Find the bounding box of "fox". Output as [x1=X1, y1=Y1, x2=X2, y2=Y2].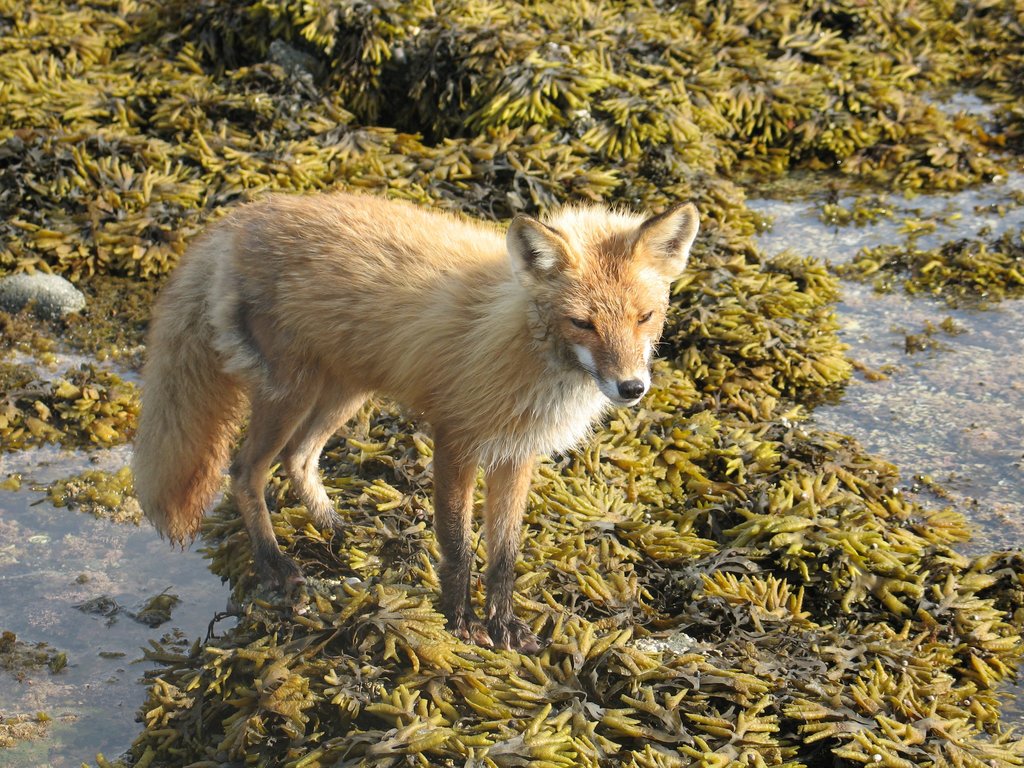
[x1=124, y1=196, x2=704, y2=652].
